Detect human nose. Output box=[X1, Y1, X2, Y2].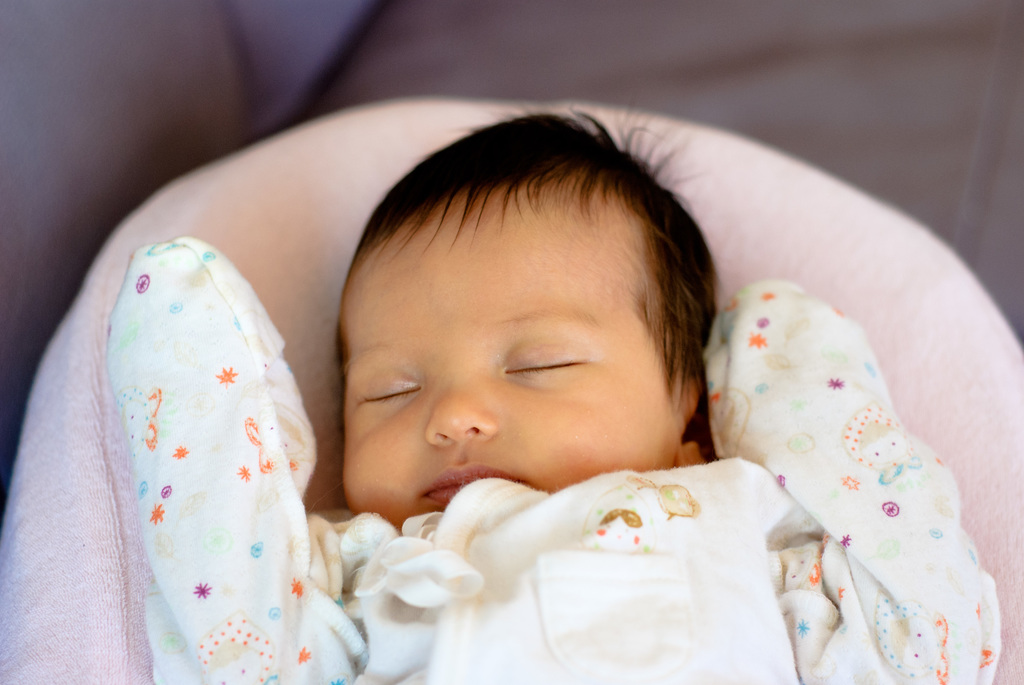
box=[421, 371, 499, 450].
